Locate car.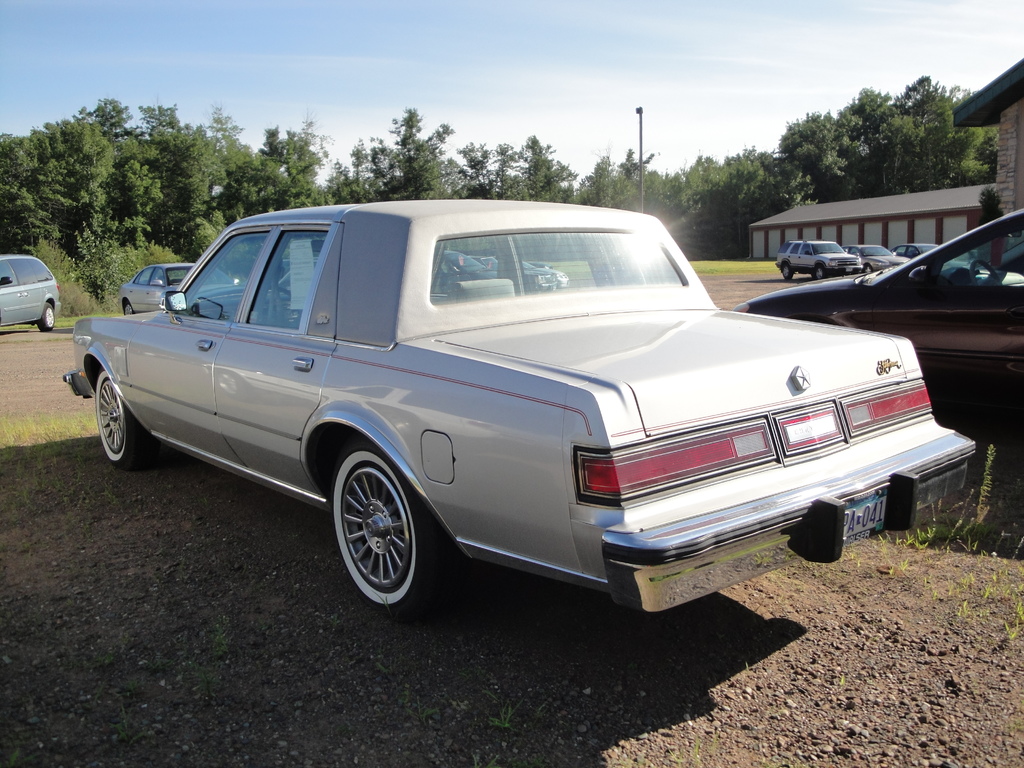
Bounding box: Rect(0, 251, 61, 333).
